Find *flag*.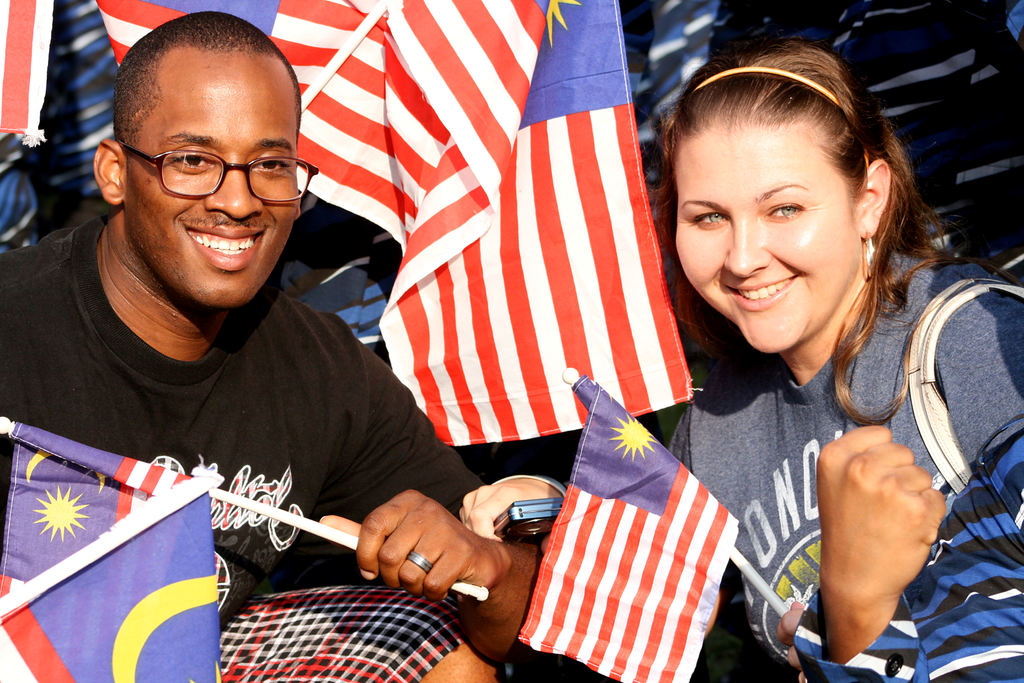
303:21:689:468.
